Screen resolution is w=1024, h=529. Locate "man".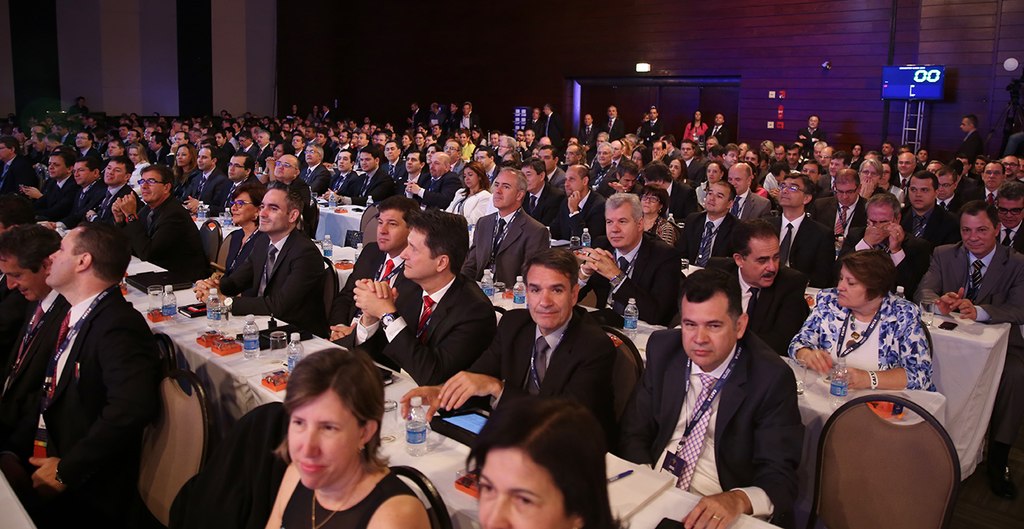
locate(388, 125, 395, 132).
